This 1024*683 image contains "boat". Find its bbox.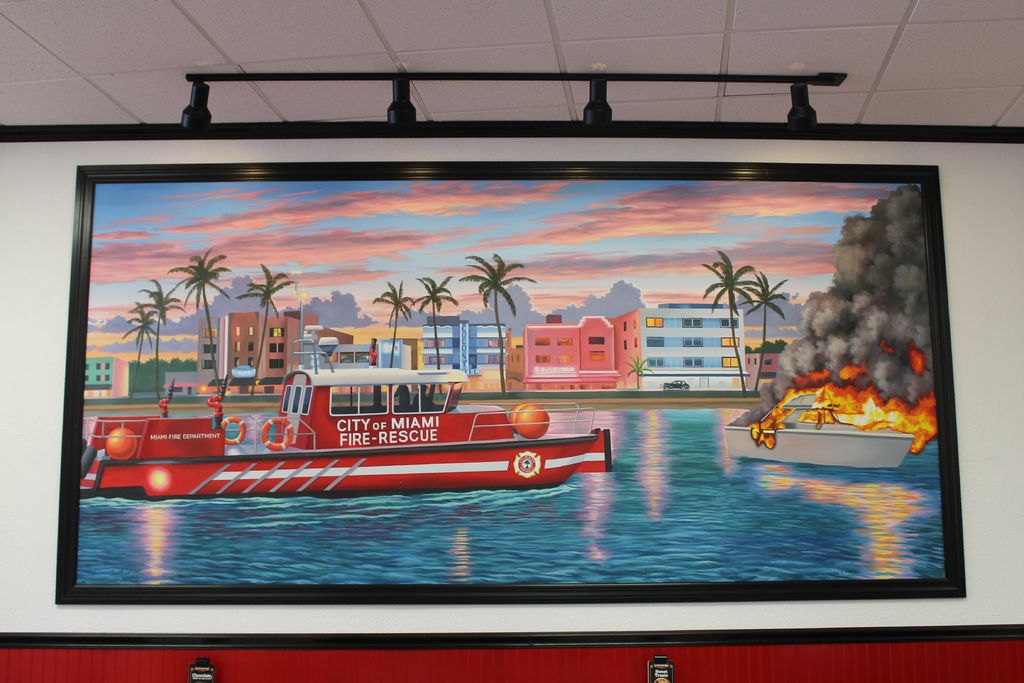
BBox(723, 389, 913, 469).
